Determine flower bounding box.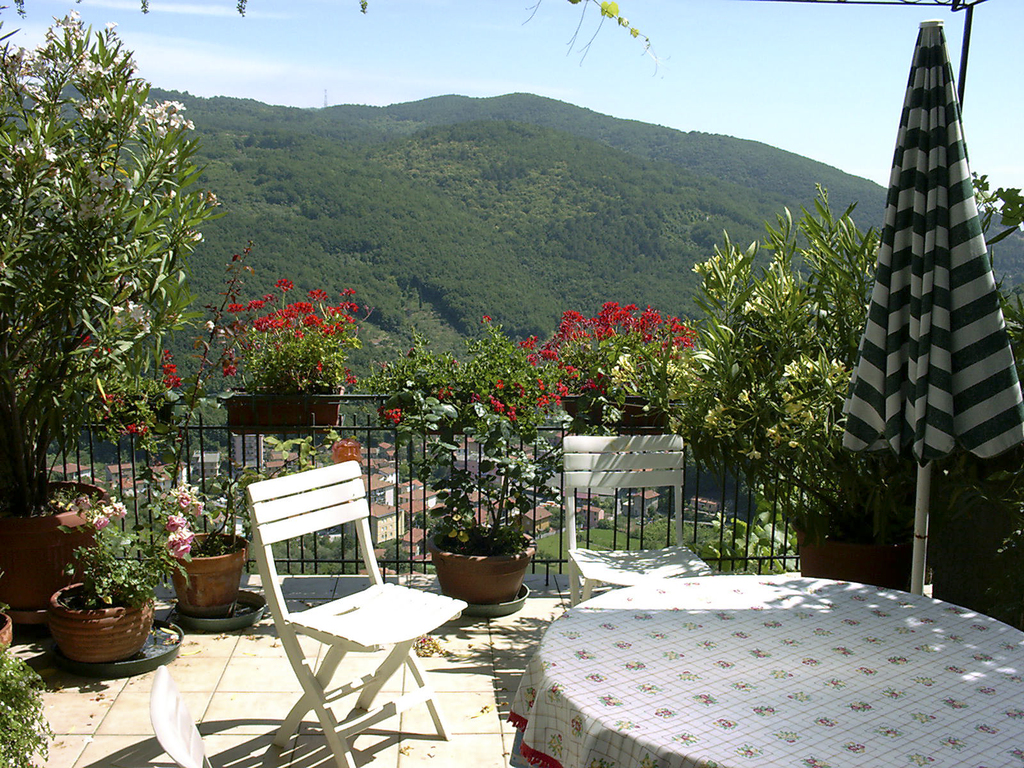
Determined: select_region(100, 392, 121, 405).
